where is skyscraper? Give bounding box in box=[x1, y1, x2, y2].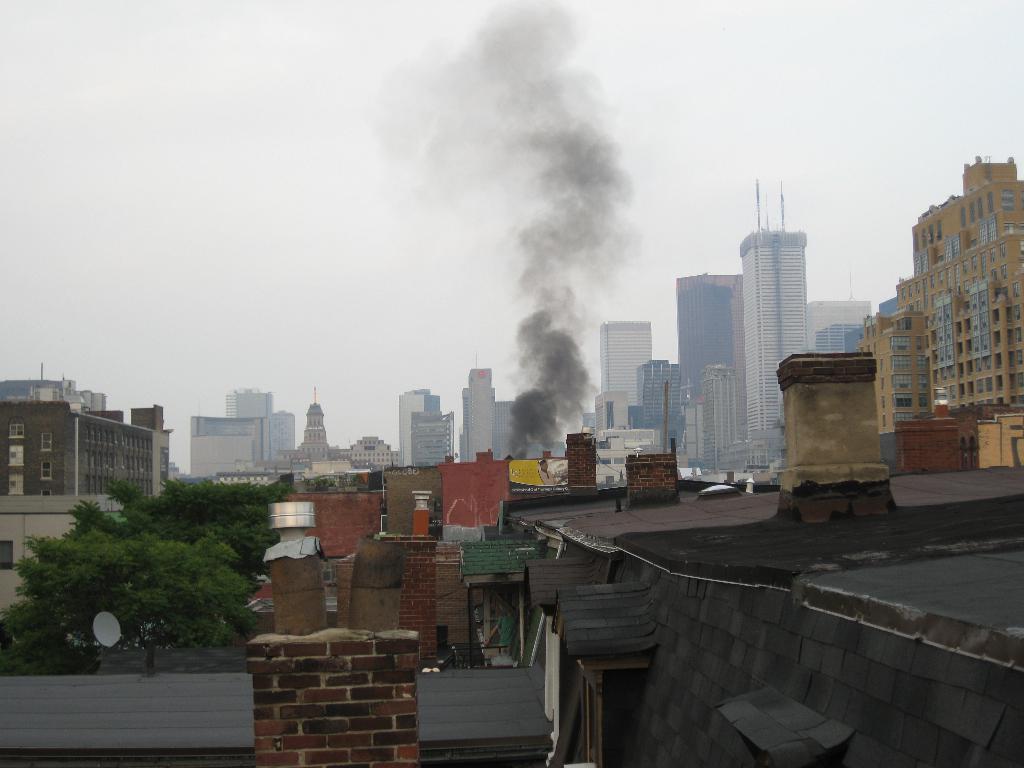
box=[737, 179, 820, 450].
